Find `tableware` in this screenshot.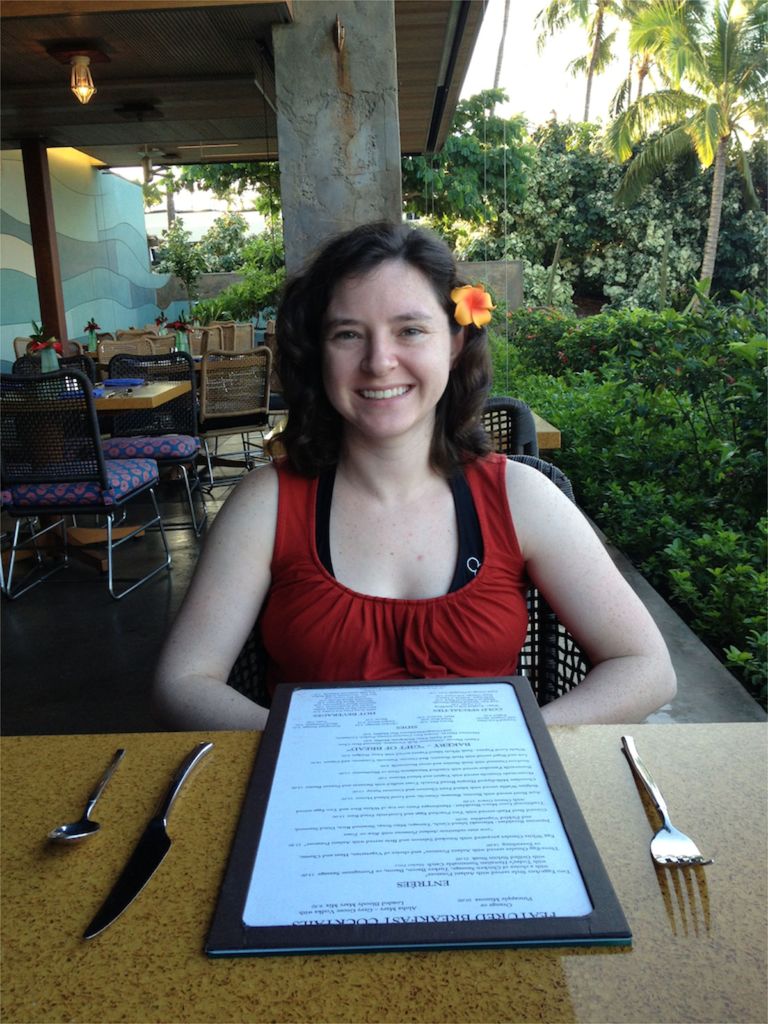
The bounding box for `tableware` is BBox(45, 742, 128, 852).
